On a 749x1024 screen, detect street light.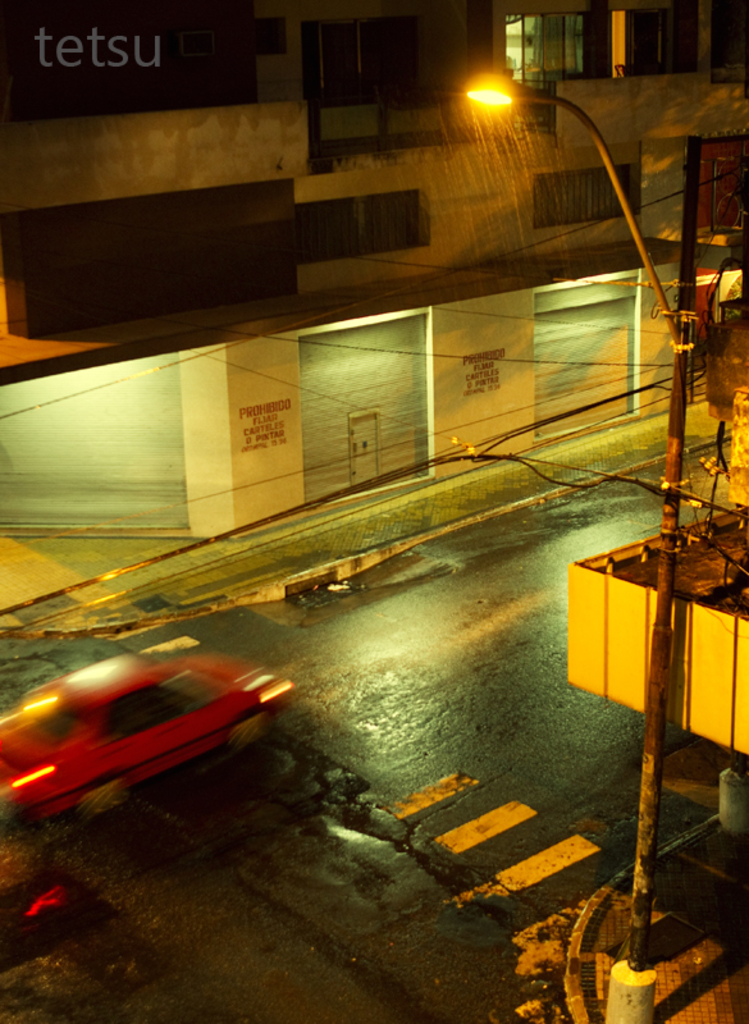
[x1=446, y1=60, x2=700, y2=965].
